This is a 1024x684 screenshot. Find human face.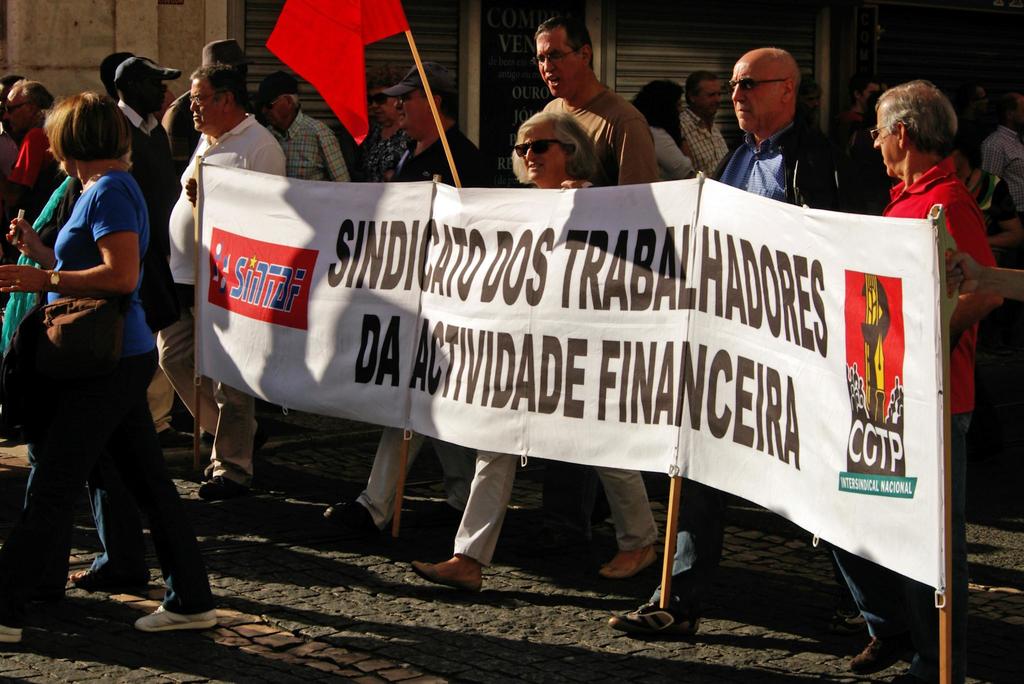
Bounding box: <box>365,86,399,124</box>.
